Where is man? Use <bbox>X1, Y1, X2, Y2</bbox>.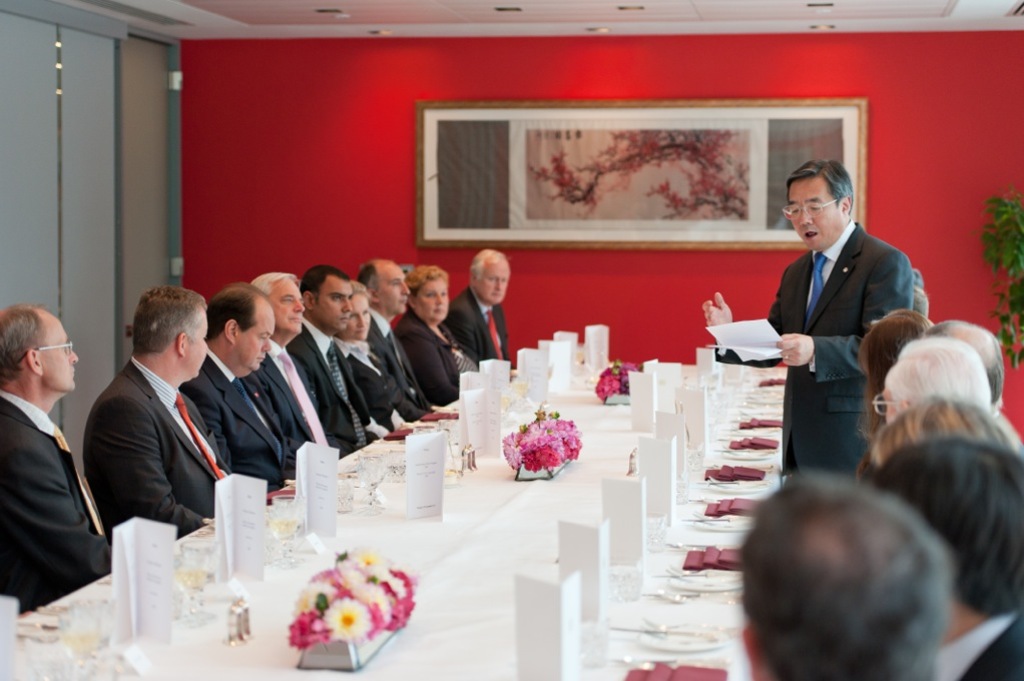
<bbox>242, 265, 361, 461</bbox>.
